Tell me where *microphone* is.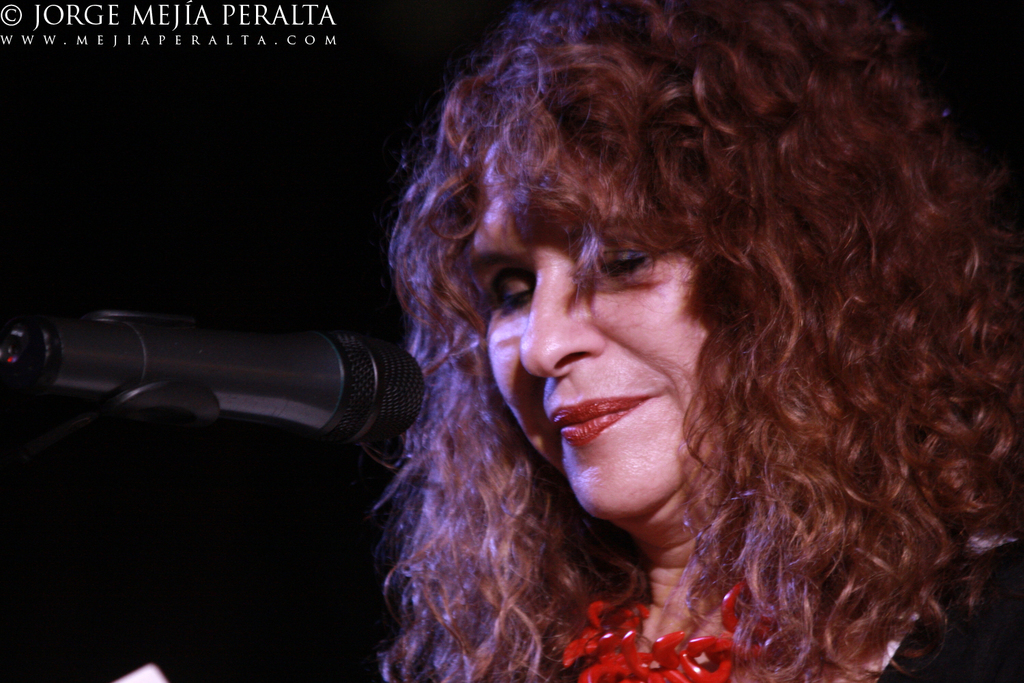
*microphone* is at (left=4, top=315, right=427, bottom=471).
